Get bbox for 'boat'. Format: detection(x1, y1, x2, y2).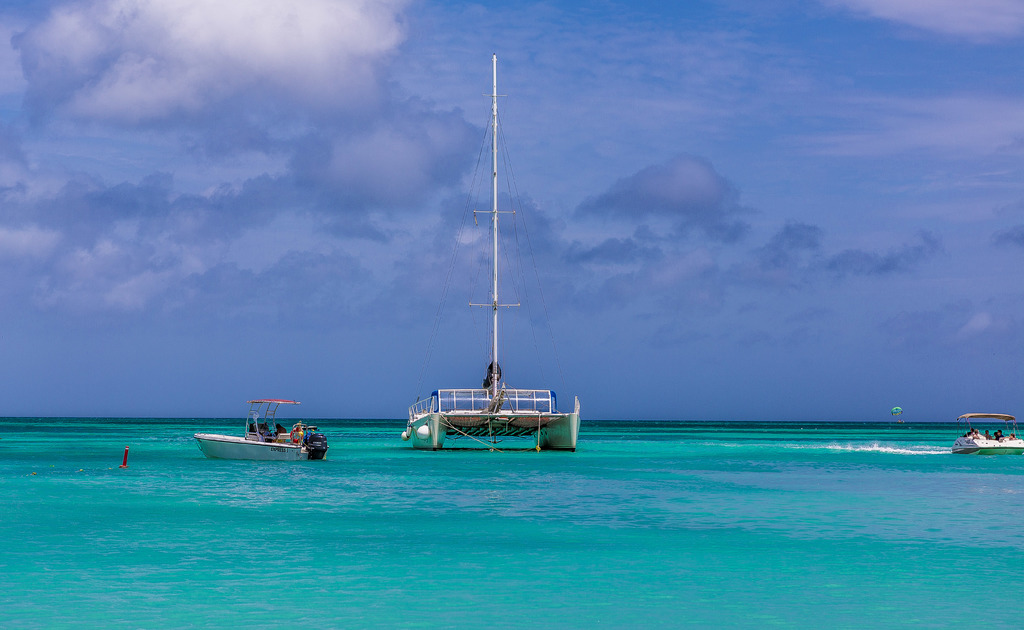
detection(191, 394, 330, 464).
